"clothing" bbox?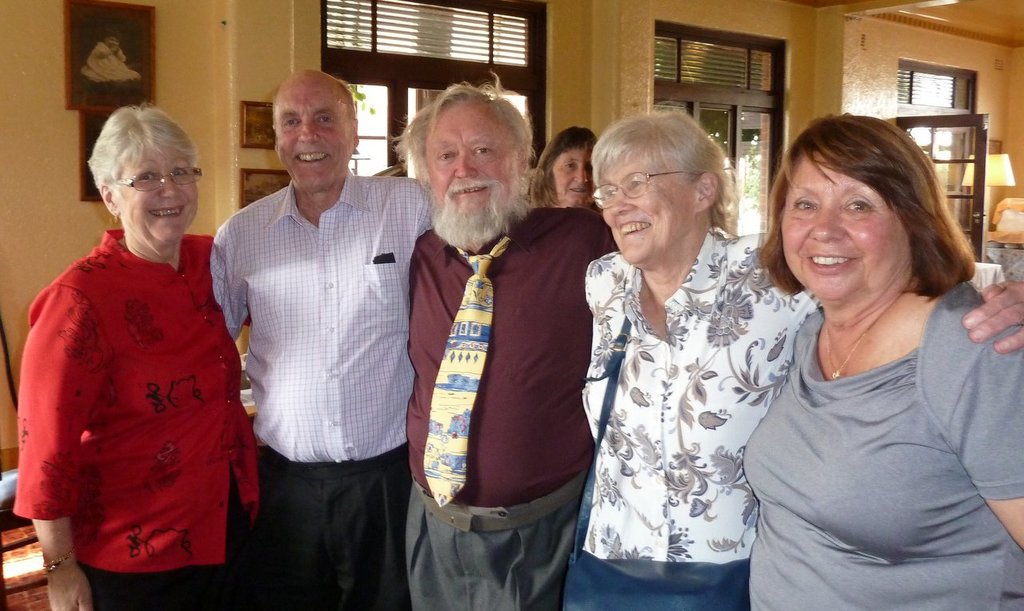
405:206:623:610
